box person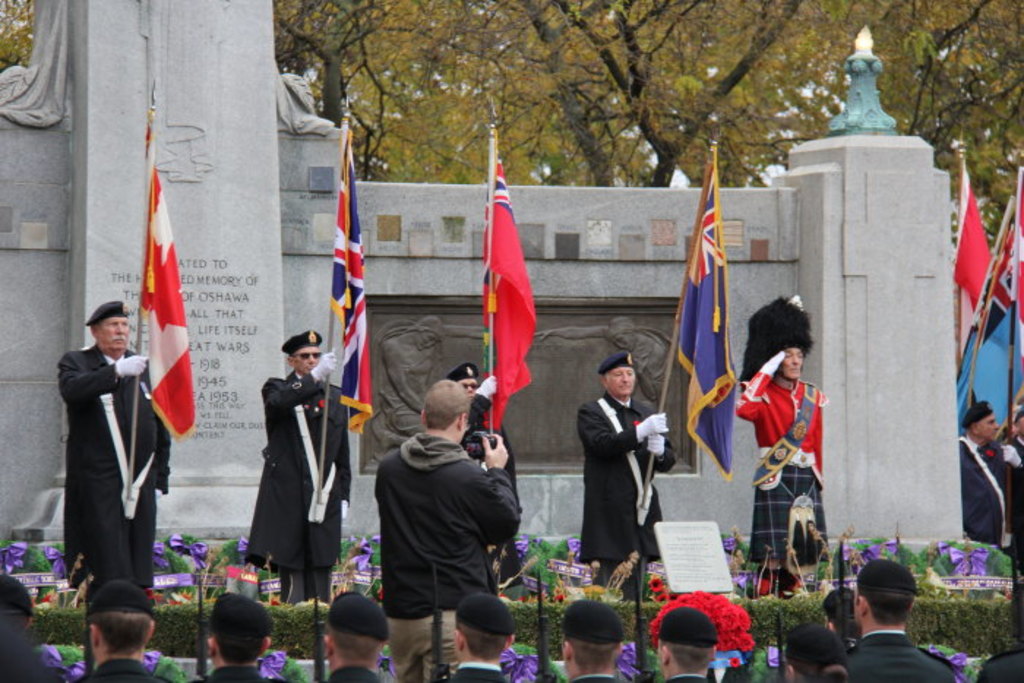
bbox(0, 570, 48, 682)
